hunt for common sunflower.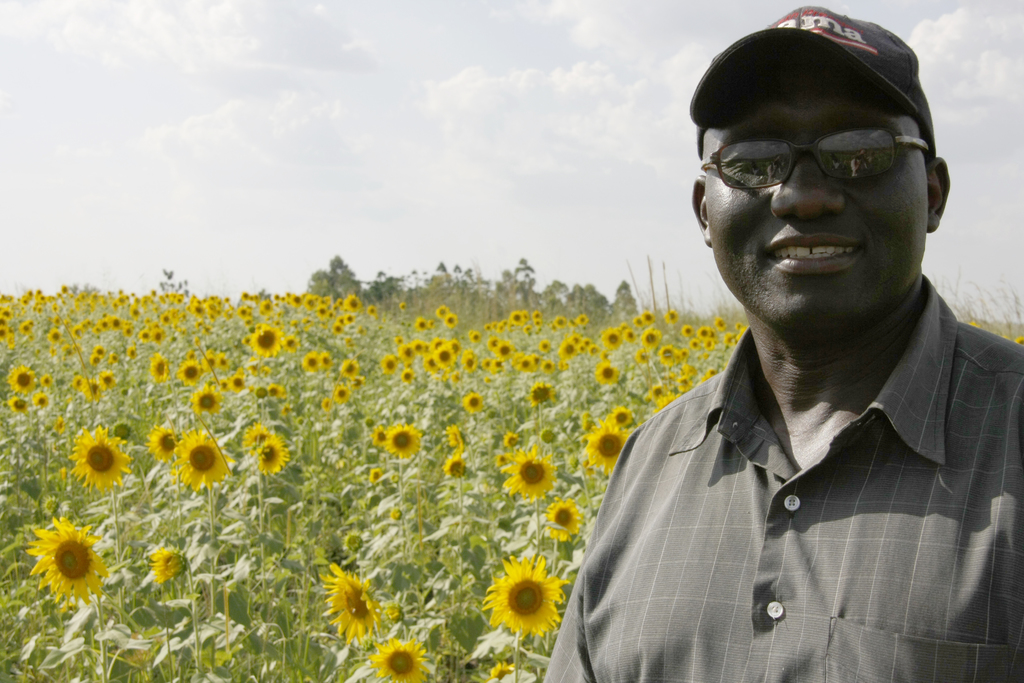
Hunted down at [388,424,426,465].
